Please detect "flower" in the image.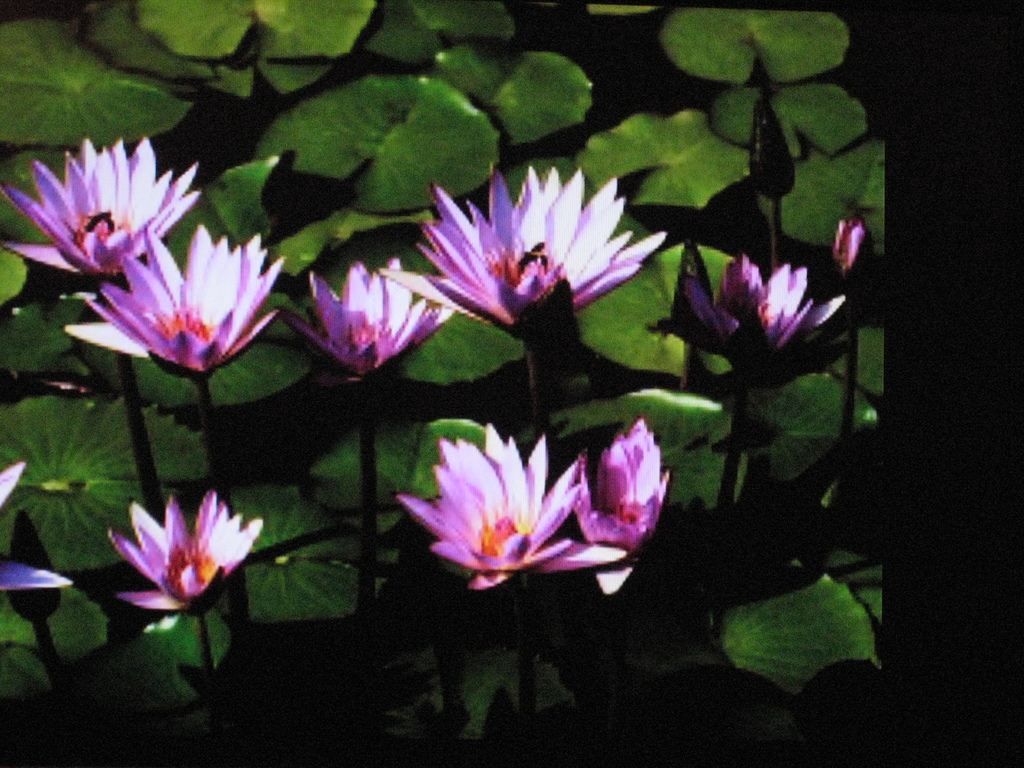
locate(372, 164, 679, 318).
